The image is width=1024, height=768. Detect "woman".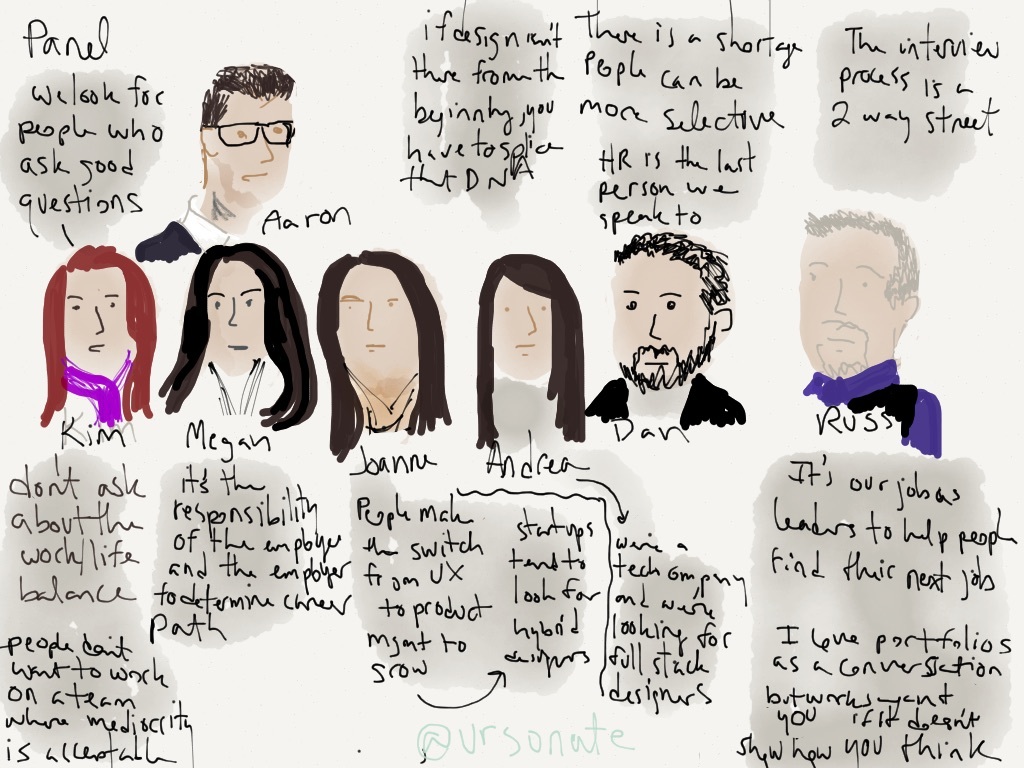
Detection: <region>29, 237, 160, 430</region>.
